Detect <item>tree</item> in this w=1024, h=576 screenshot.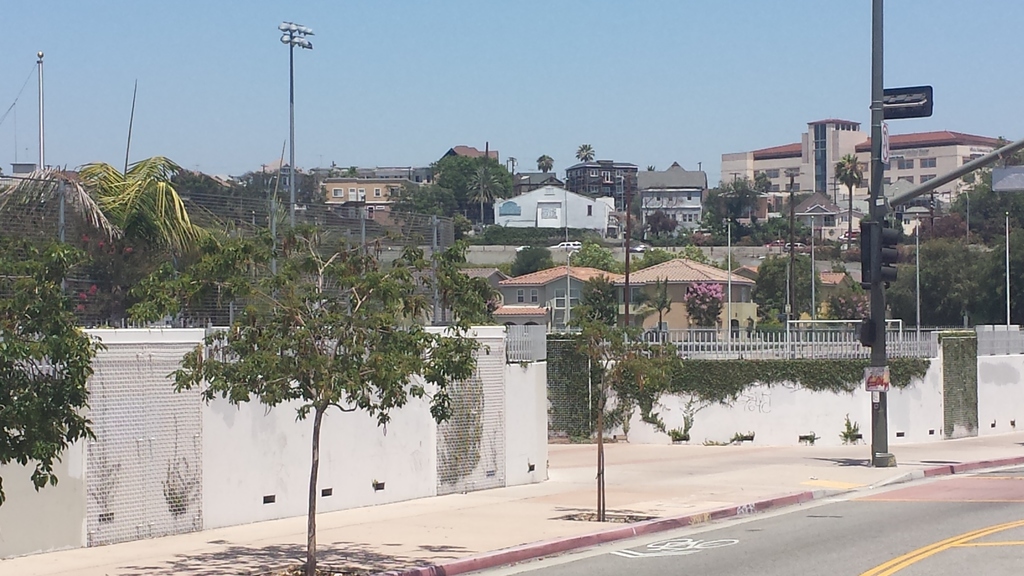
Detection: locate(616, 244, 689, 280).
